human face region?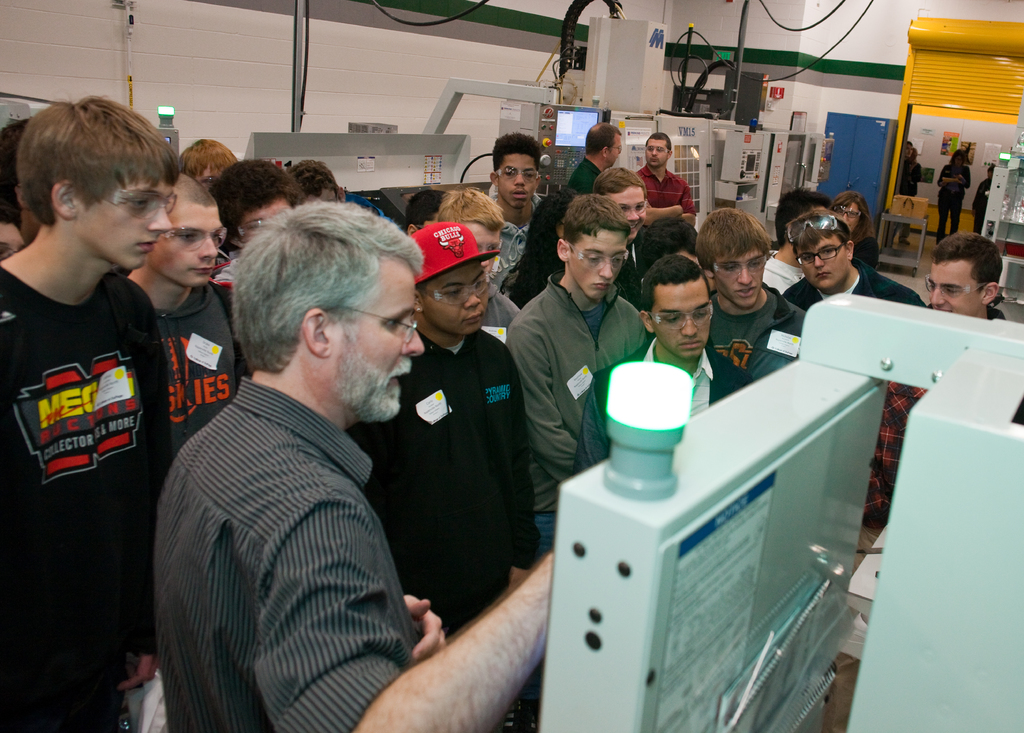
box(196, 166, 224, 195)
